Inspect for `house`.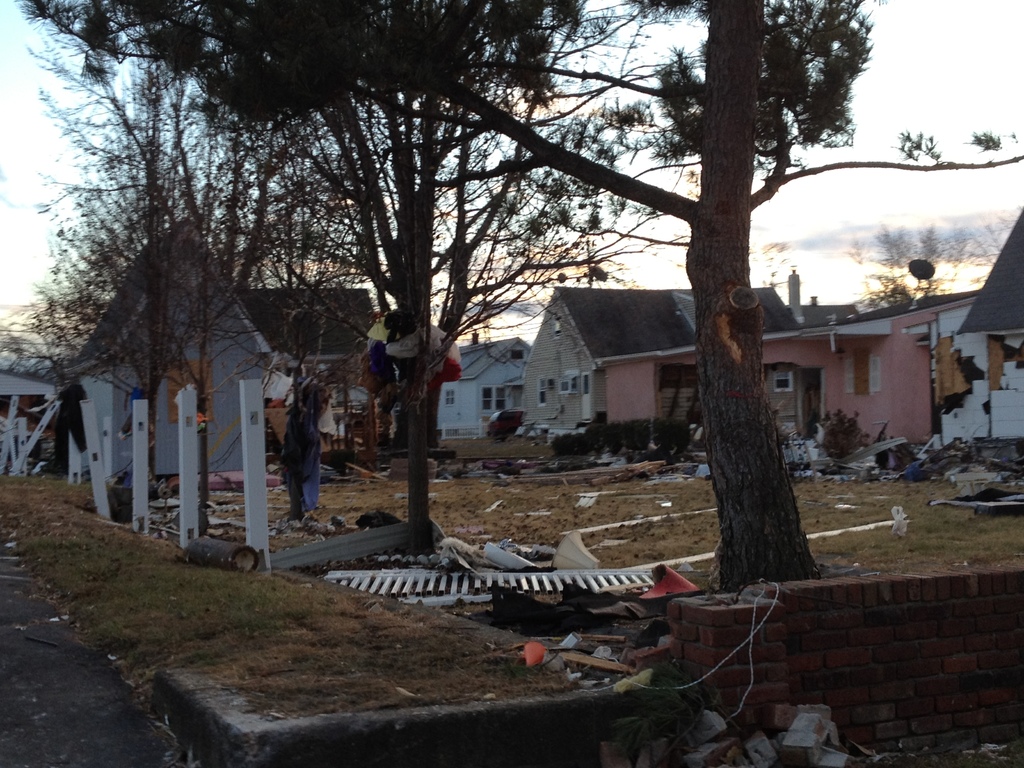
Inspection: [515, 279, 797, 432].
